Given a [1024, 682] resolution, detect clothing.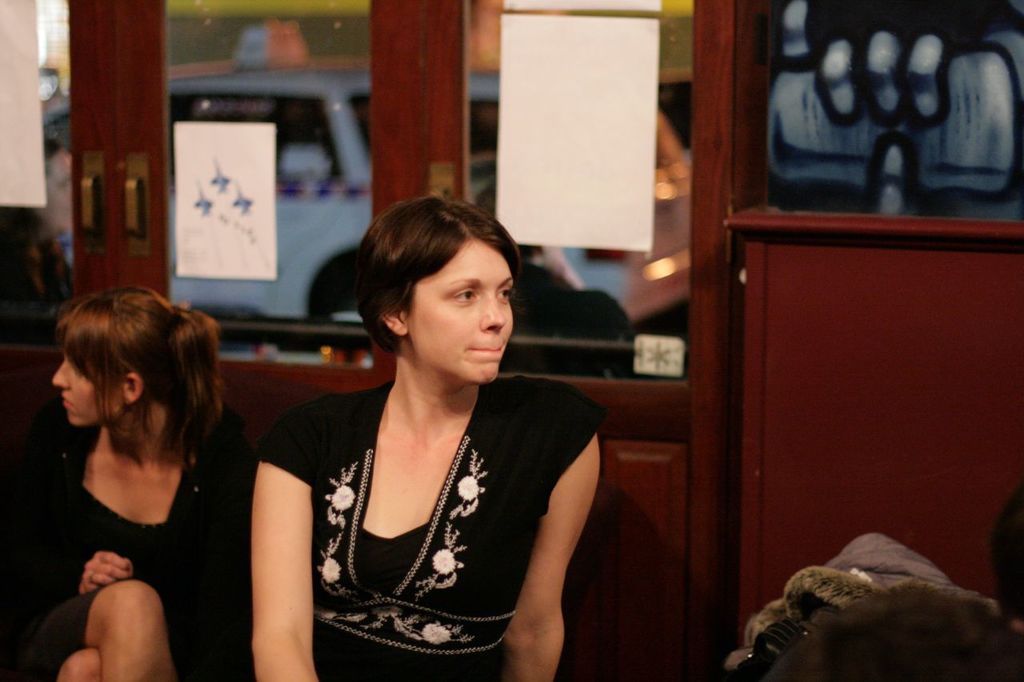
<bbox>251, 386, 613, 681</bbox>.
